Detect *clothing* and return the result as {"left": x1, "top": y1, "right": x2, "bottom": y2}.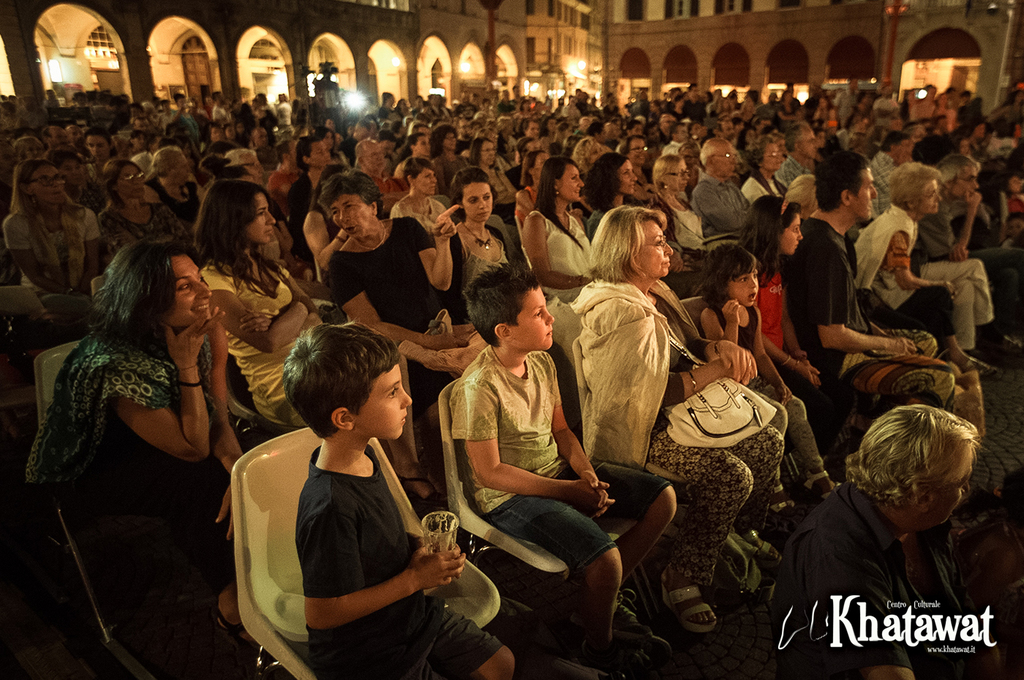
{"left": 867, "top": 151, "right": 889, "bottom": 220}.
